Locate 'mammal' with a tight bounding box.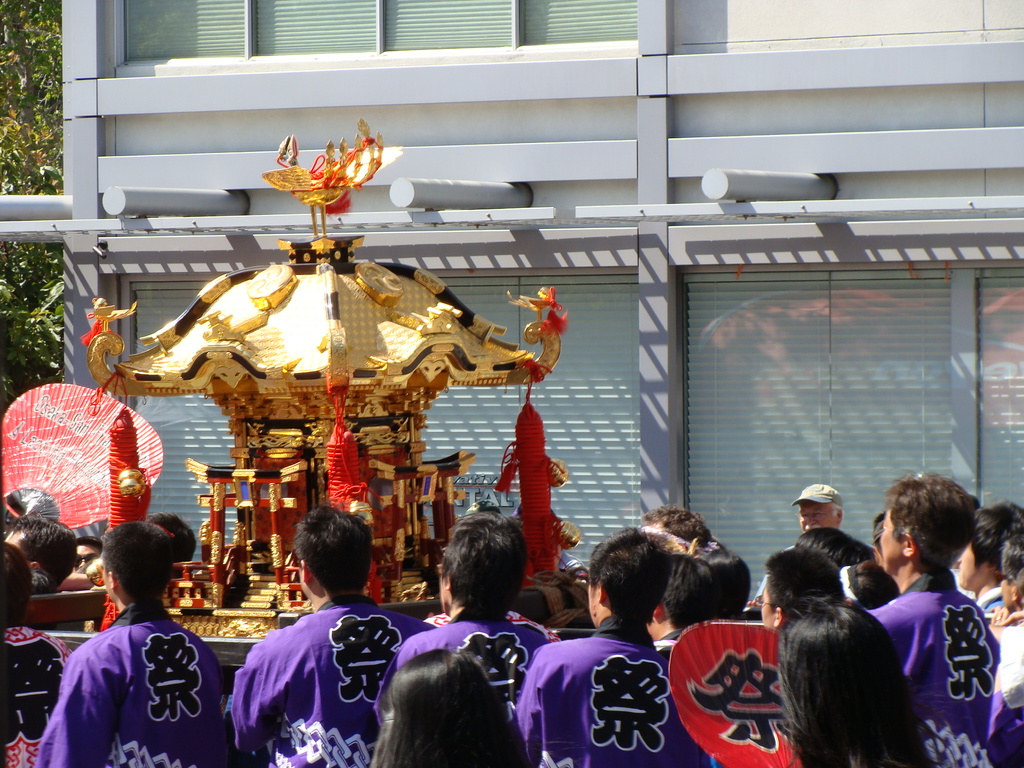
locate(835, 566, 906, 617).
